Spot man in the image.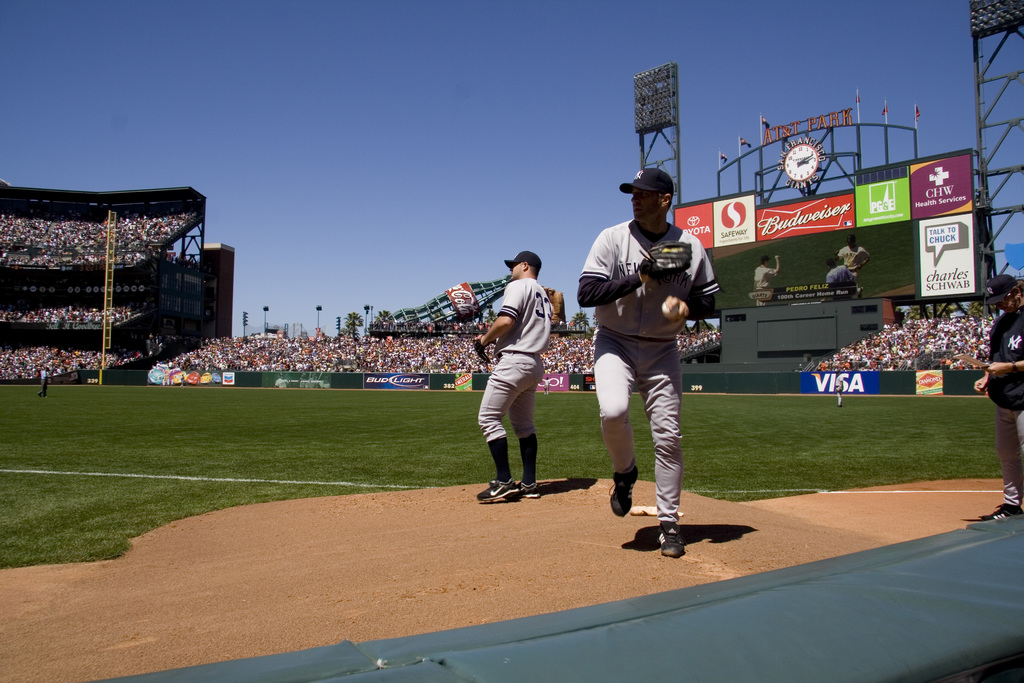
man found at [836, 236, 867, 281].
